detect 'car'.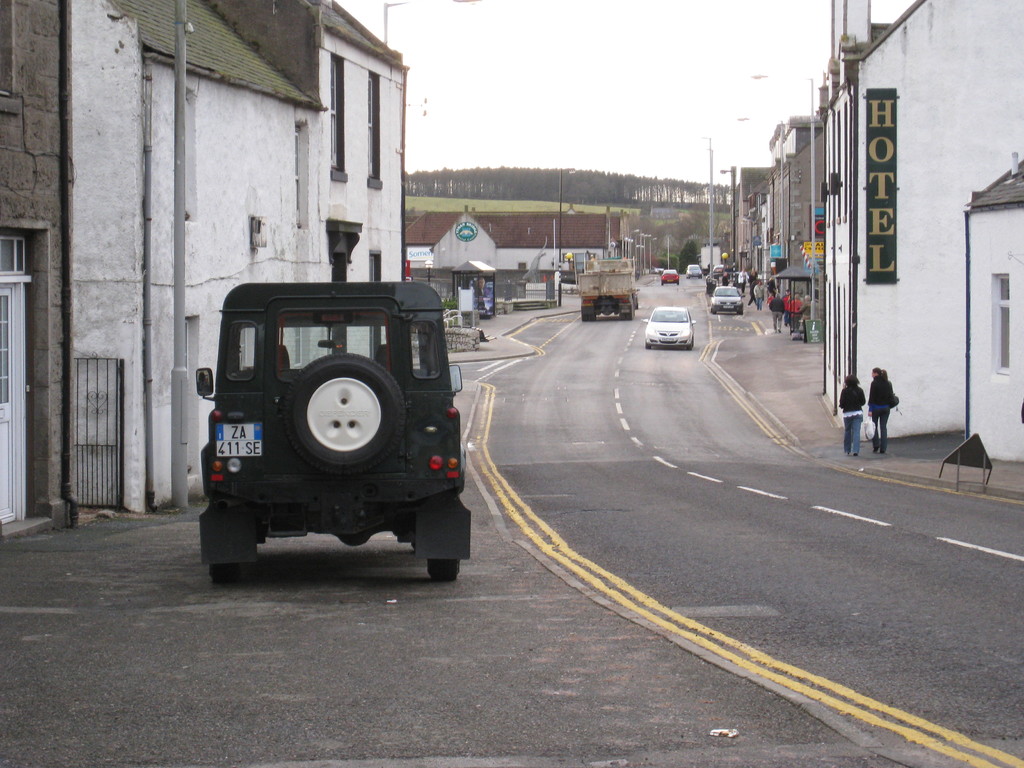
Detected at left=642, top=305, right=696, bottom=349.
